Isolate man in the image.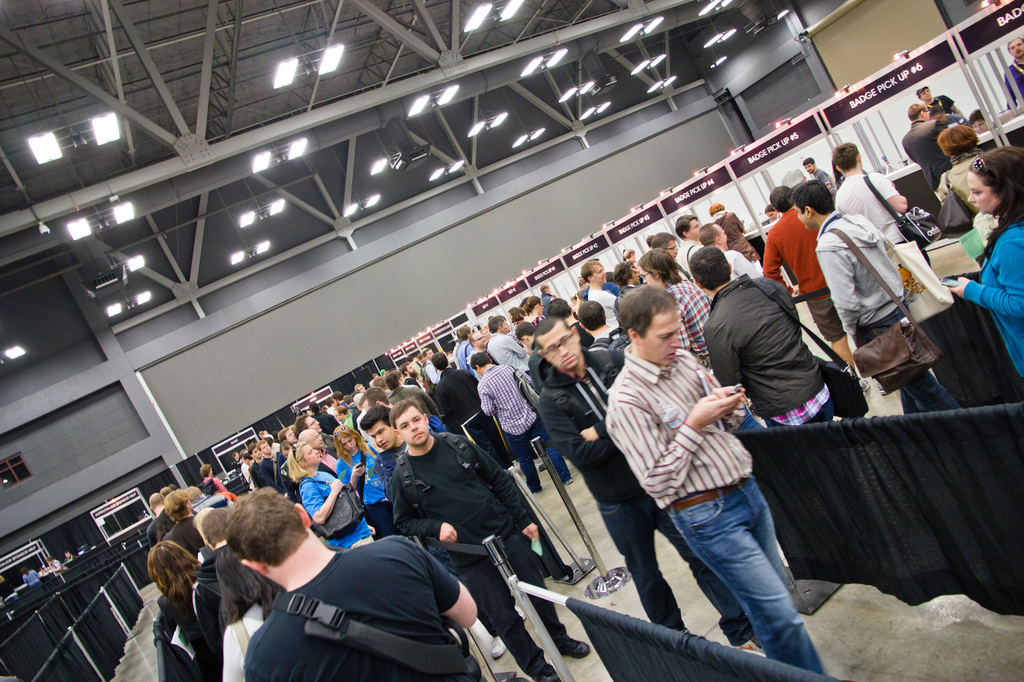
Isolated region: BBox(576, 255, 614, 329).
